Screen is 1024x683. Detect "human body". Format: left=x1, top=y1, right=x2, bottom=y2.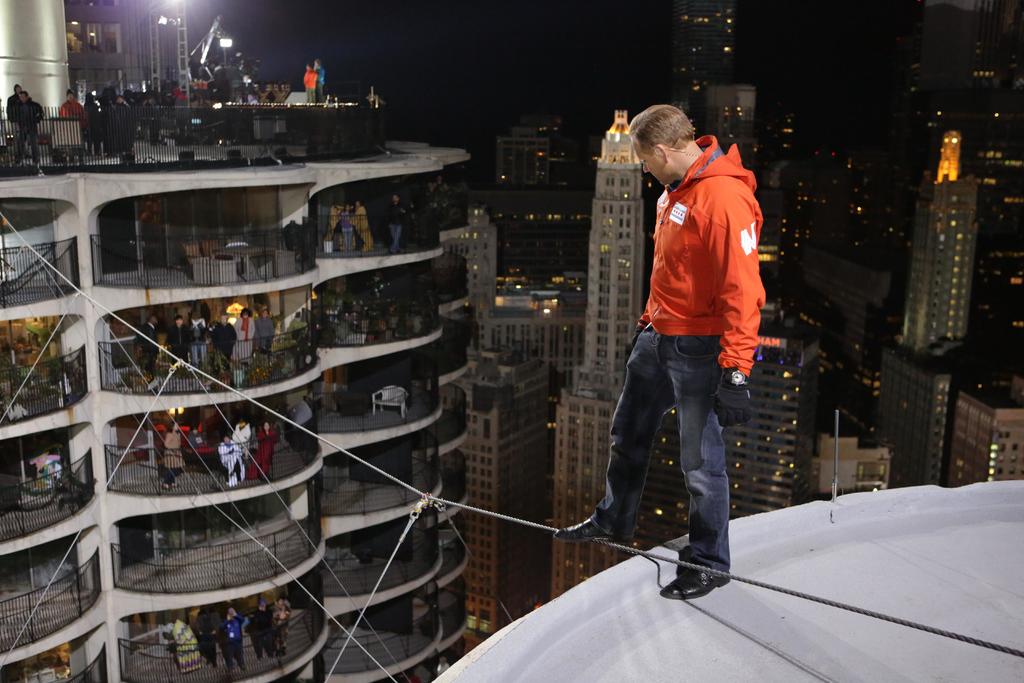
left=164, top=315, right=191, bottom=370.
